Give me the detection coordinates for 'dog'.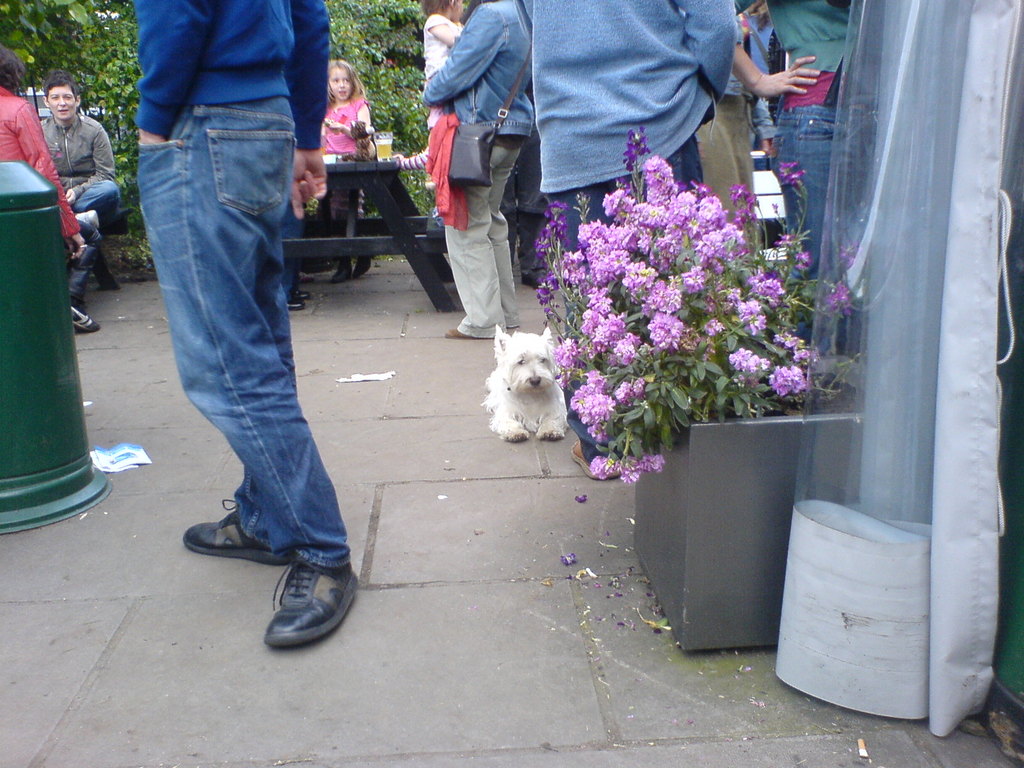
480, 321, 569, 440.
